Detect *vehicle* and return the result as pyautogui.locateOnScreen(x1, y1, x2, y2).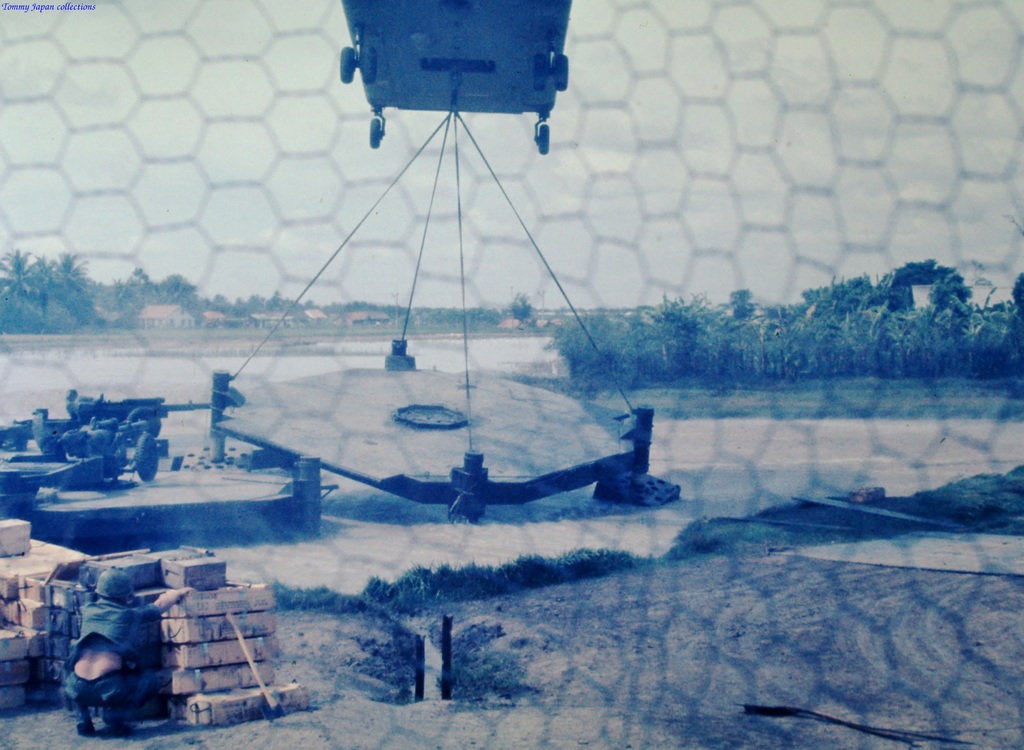
pyautogui.locateOnScreen(333, 0, 573, 156).
